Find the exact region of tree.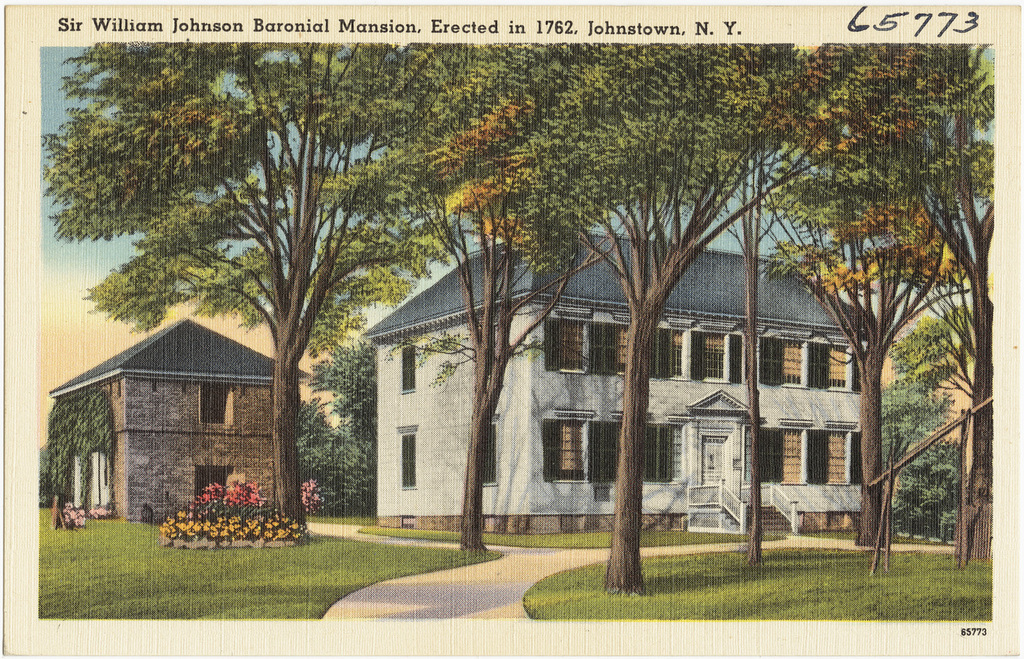
Exact region: 864:312:966:533.
